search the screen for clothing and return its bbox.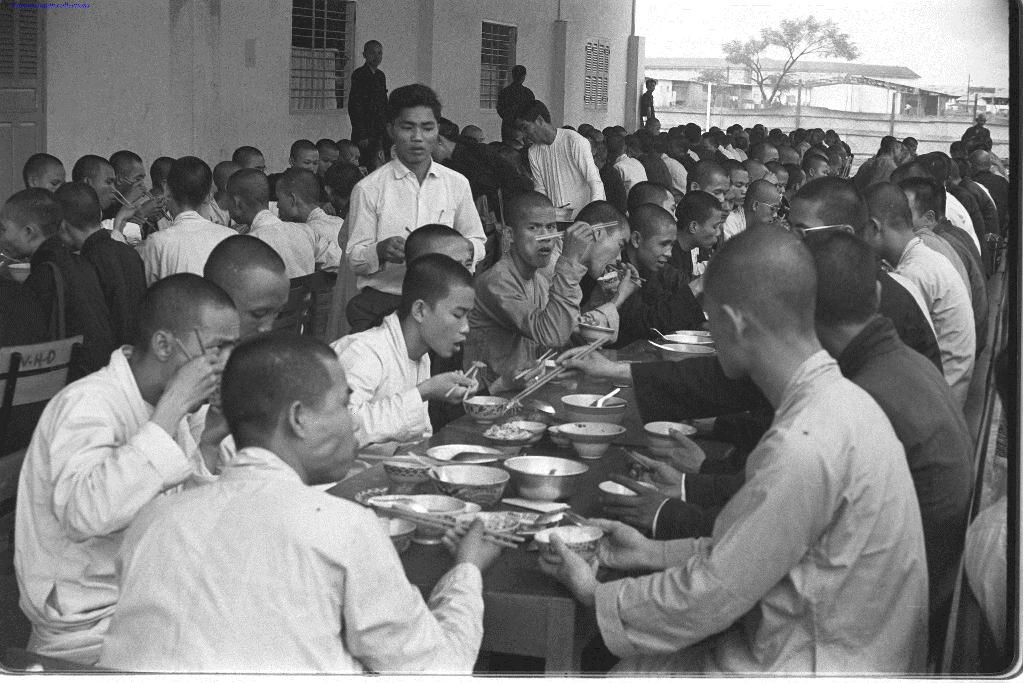
Found: pyautogui.locateOnScreen(308, 314, 430, 465).
